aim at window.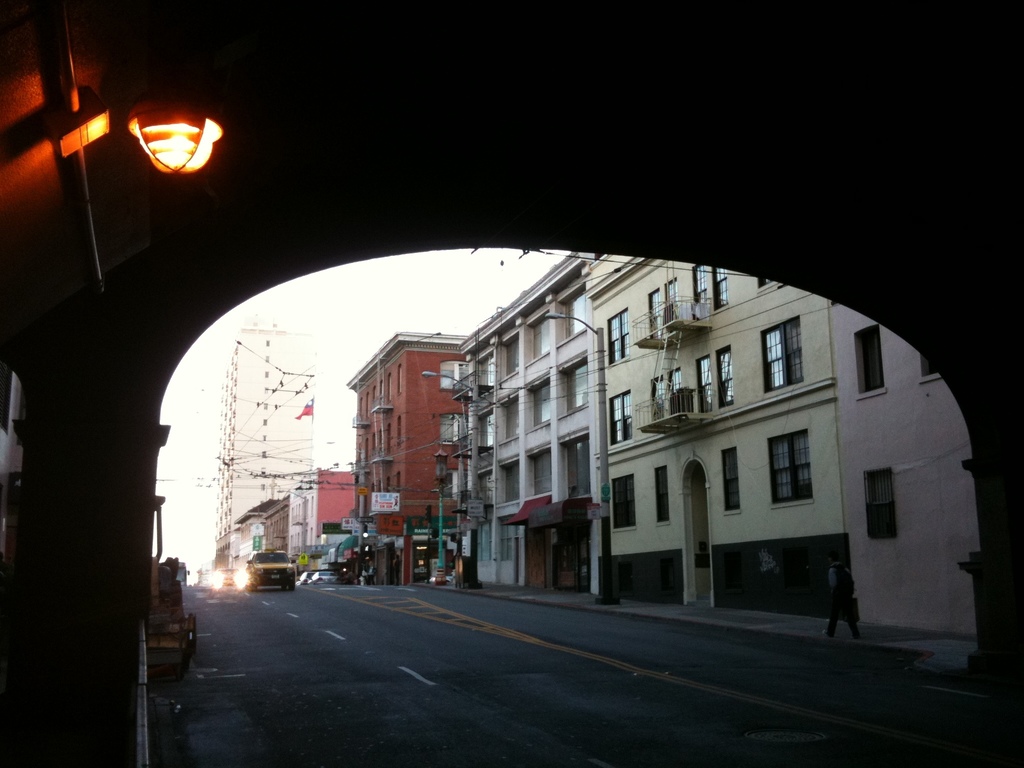
Aimed at x1=868, y1=466, x2=904, y2=545.
